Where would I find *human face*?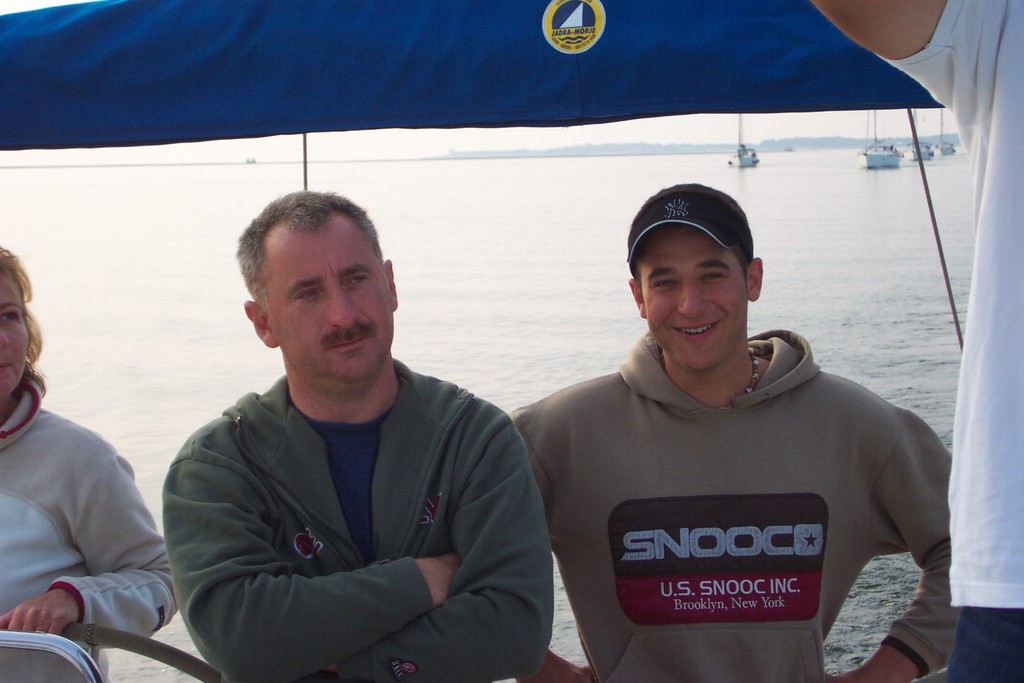
At locate(271, 222, 394, 377).
